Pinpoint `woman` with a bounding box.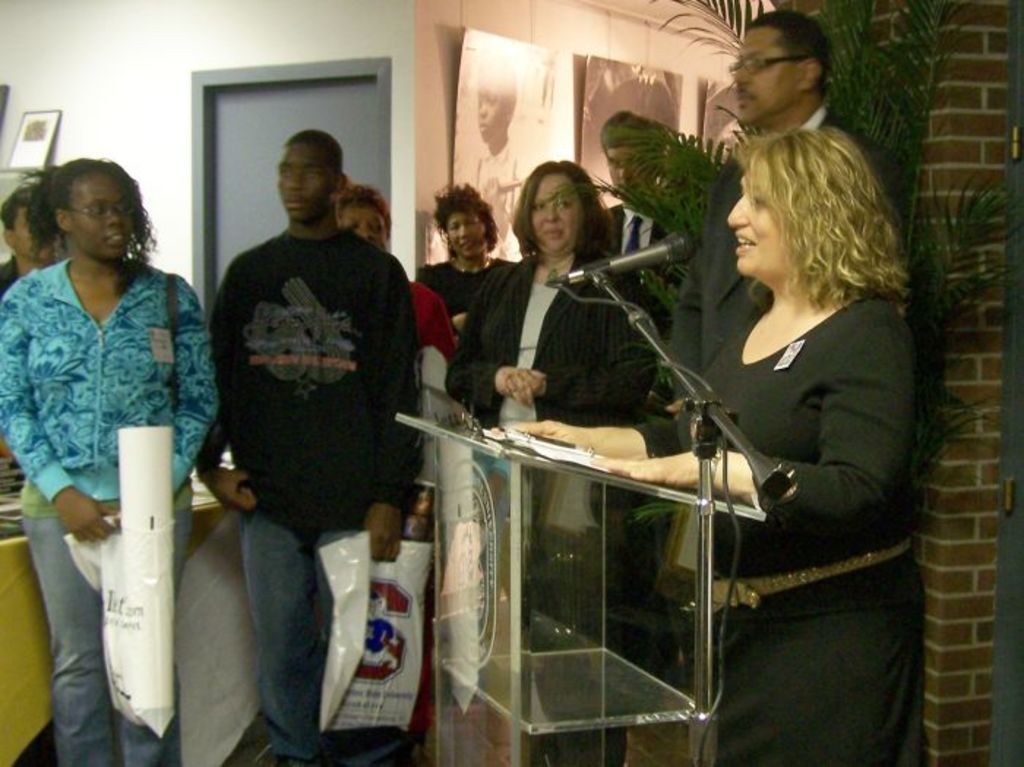
region(23, 135, 218, 766).
